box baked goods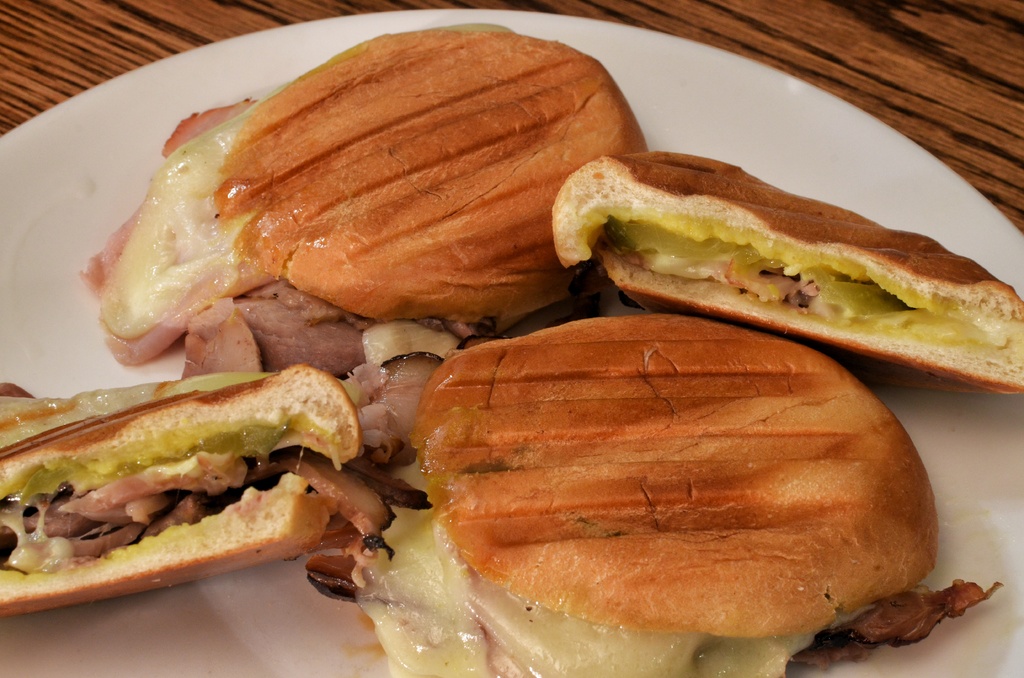
84 24 646 376
